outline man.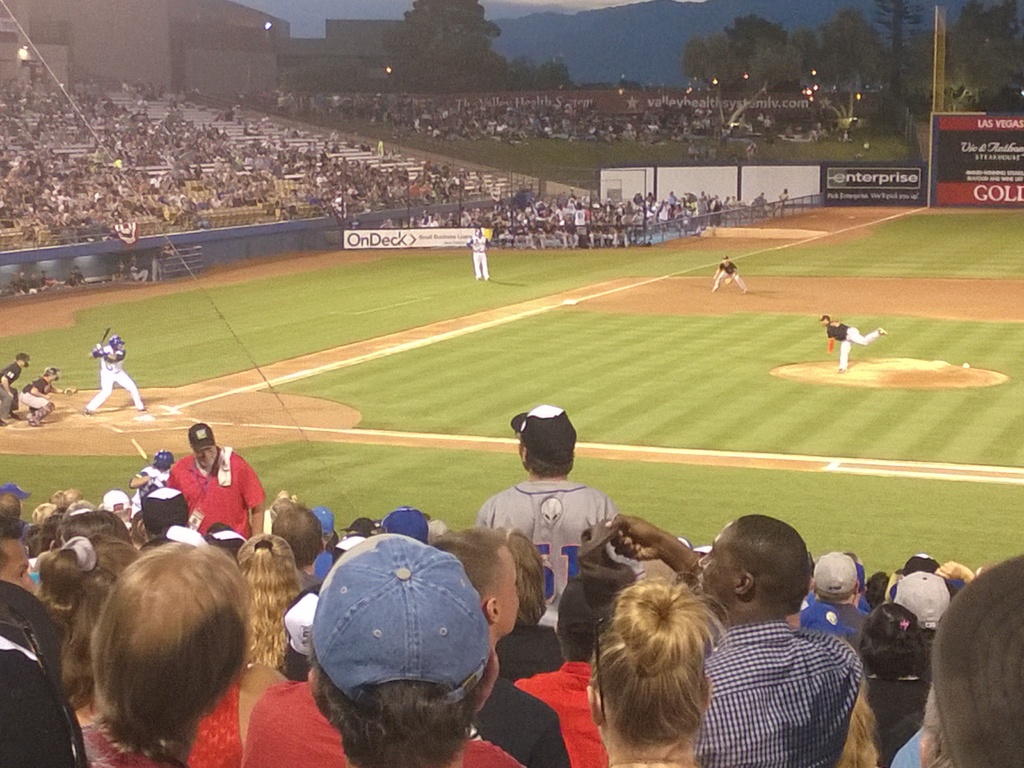
Outline: {"x1": 82, "y1": 336, "x2": 150, "y2": 417}.
